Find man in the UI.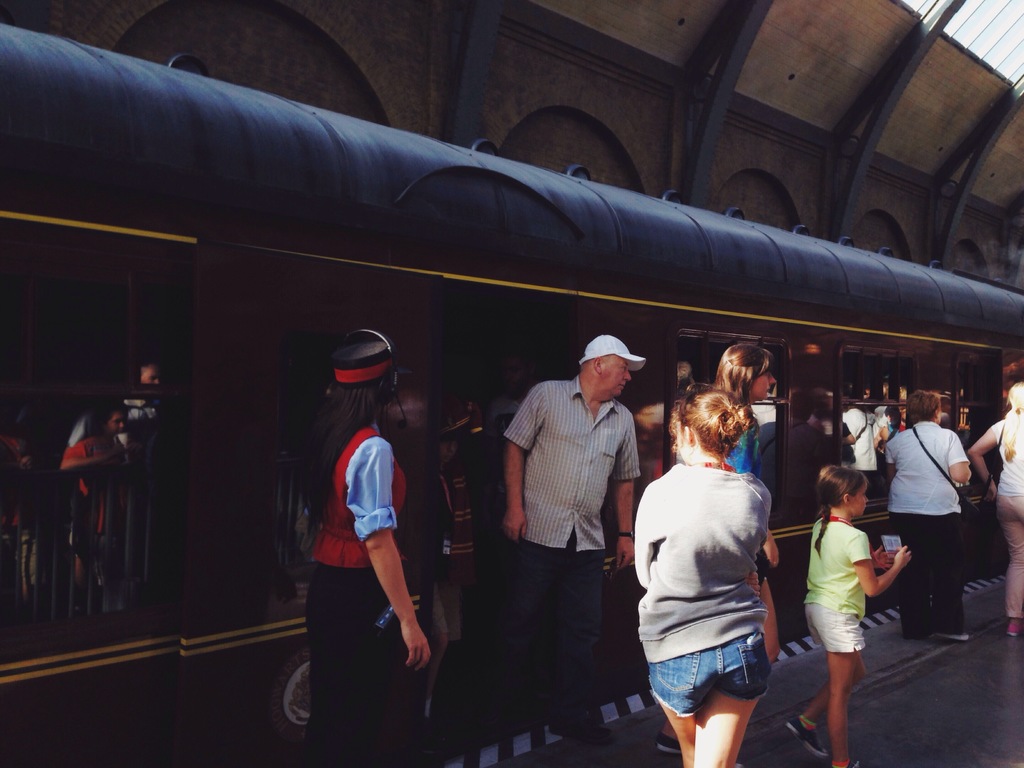
UI element at crop(477, 317, 662, 732).
